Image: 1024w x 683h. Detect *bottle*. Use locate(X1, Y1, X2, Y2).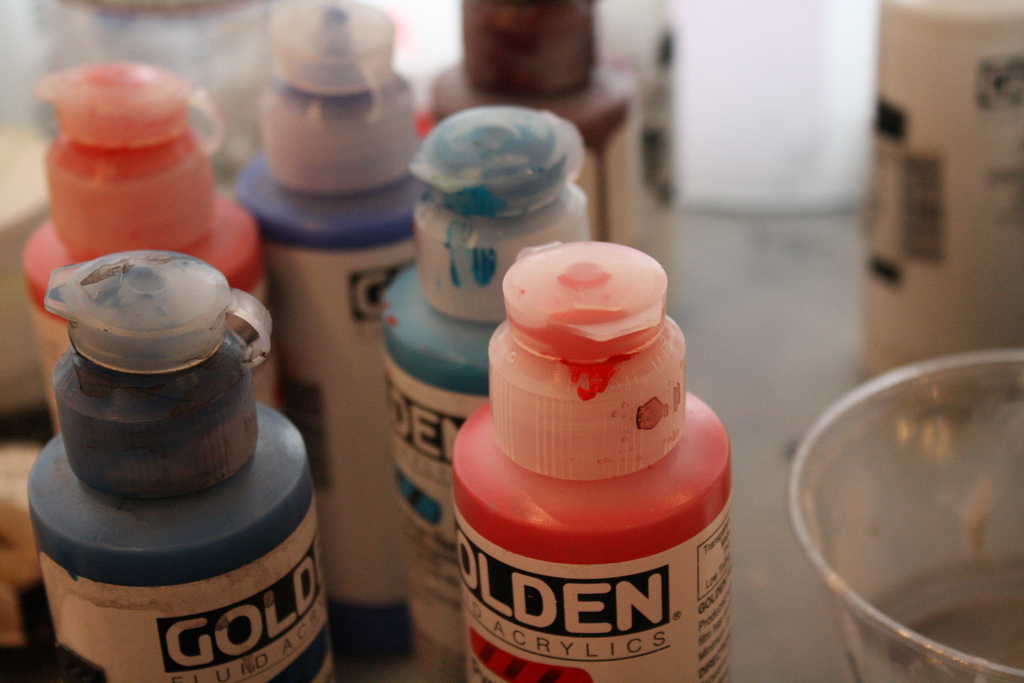
locate(372, 92, 603, 682).
